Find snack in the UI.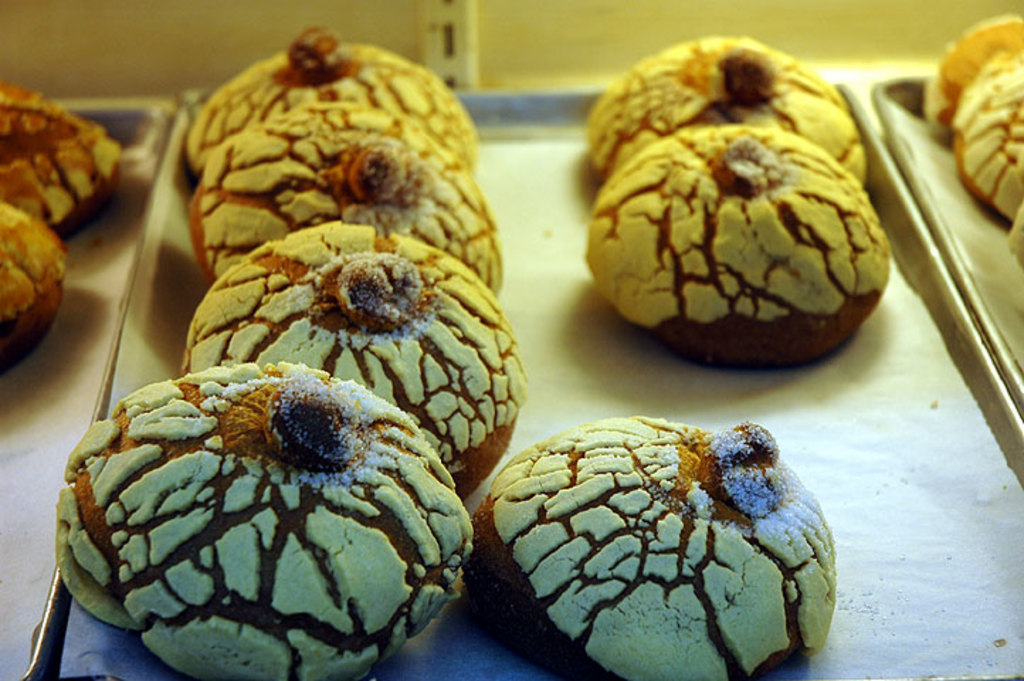
UI element at [172, 217, 530, 497].
